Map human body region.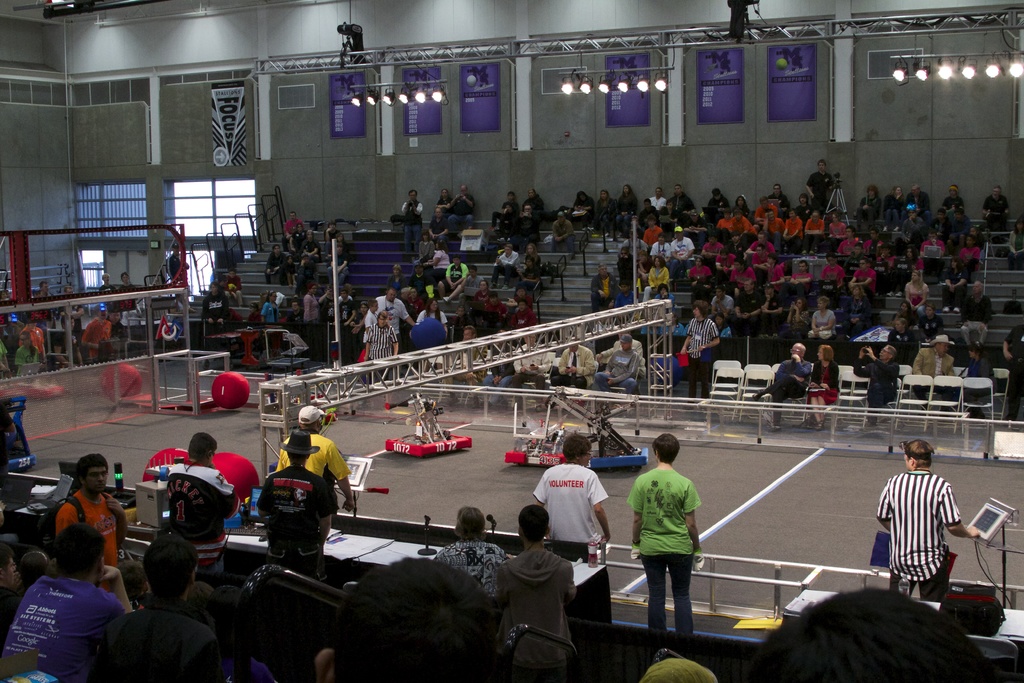
Mapped to 614,183,635,224.
